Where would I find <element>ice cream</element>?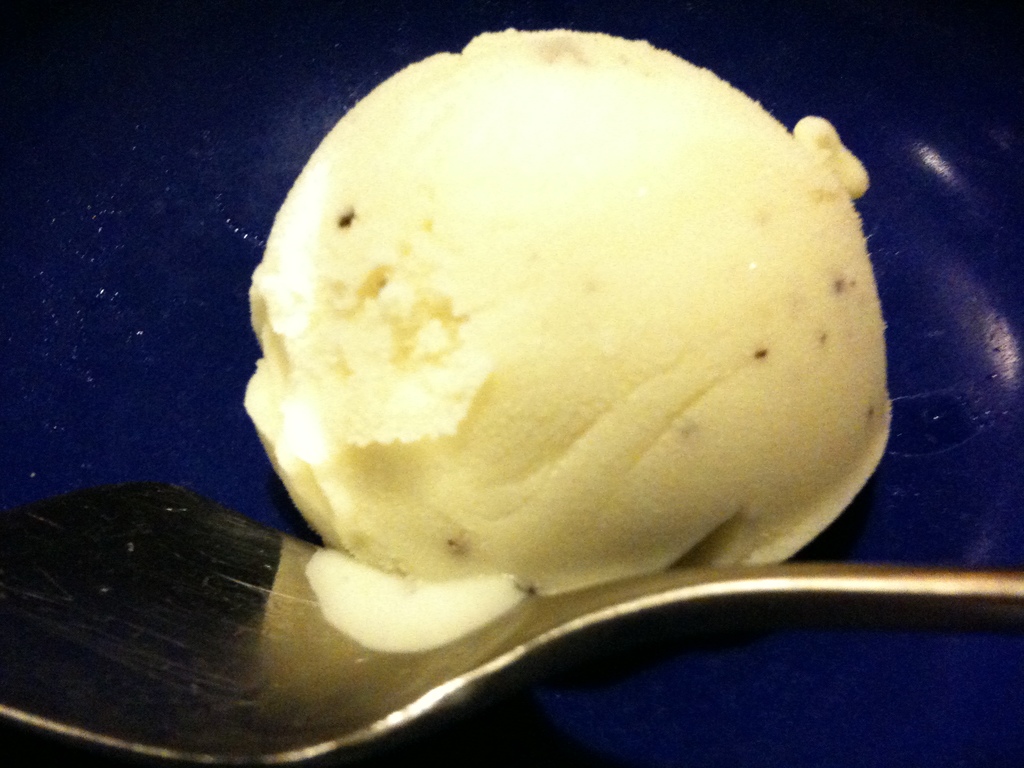
At <box>242,19,900,625</box>.
